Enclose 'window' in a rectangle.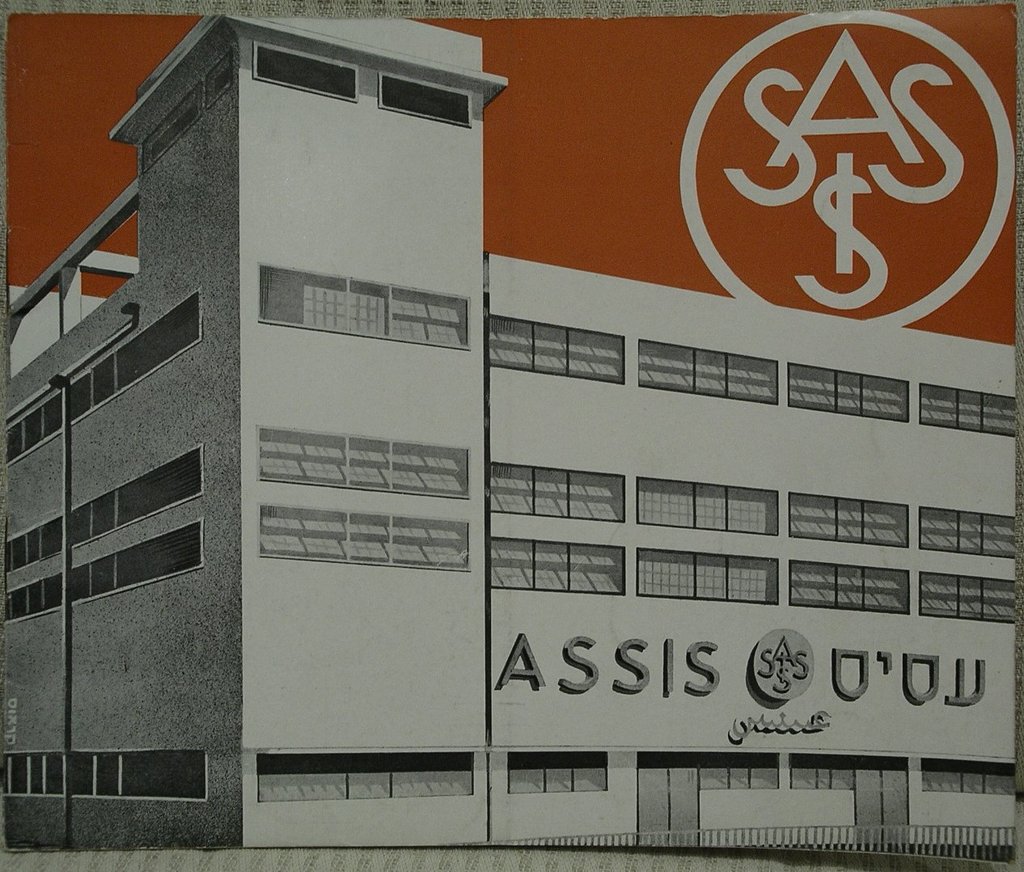
box(253, 425, 472, 499).
